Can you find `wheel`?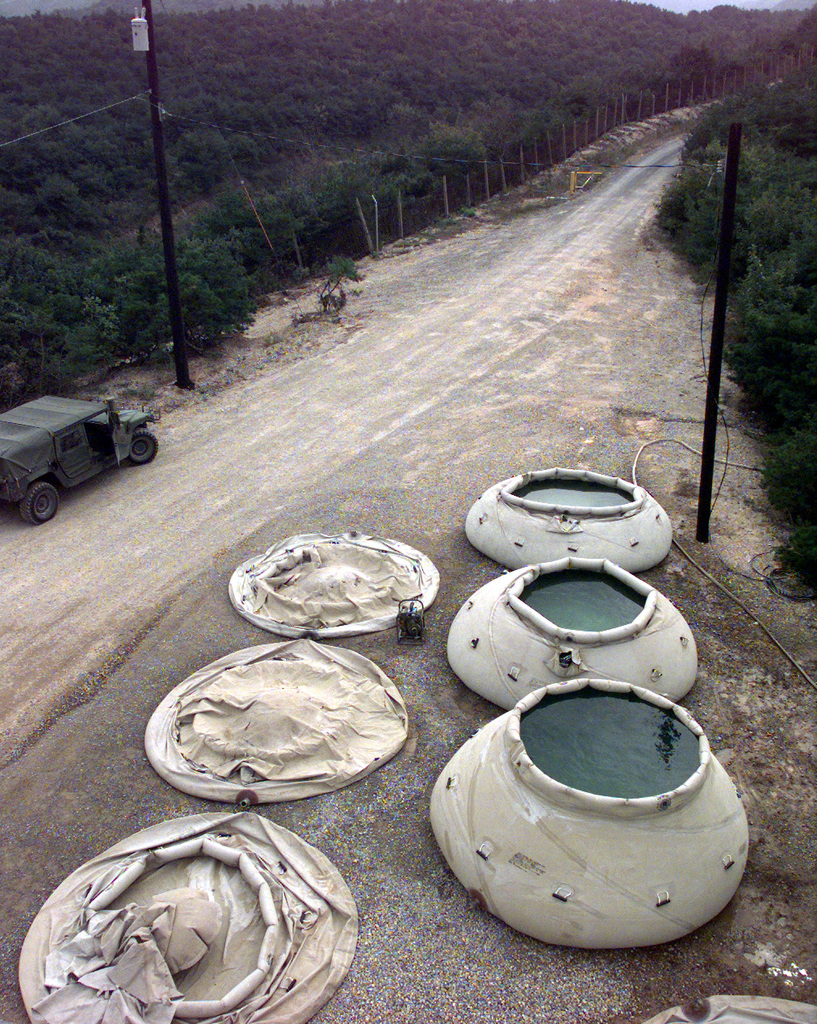
Yes, bounding box: 23,481,59,525.
